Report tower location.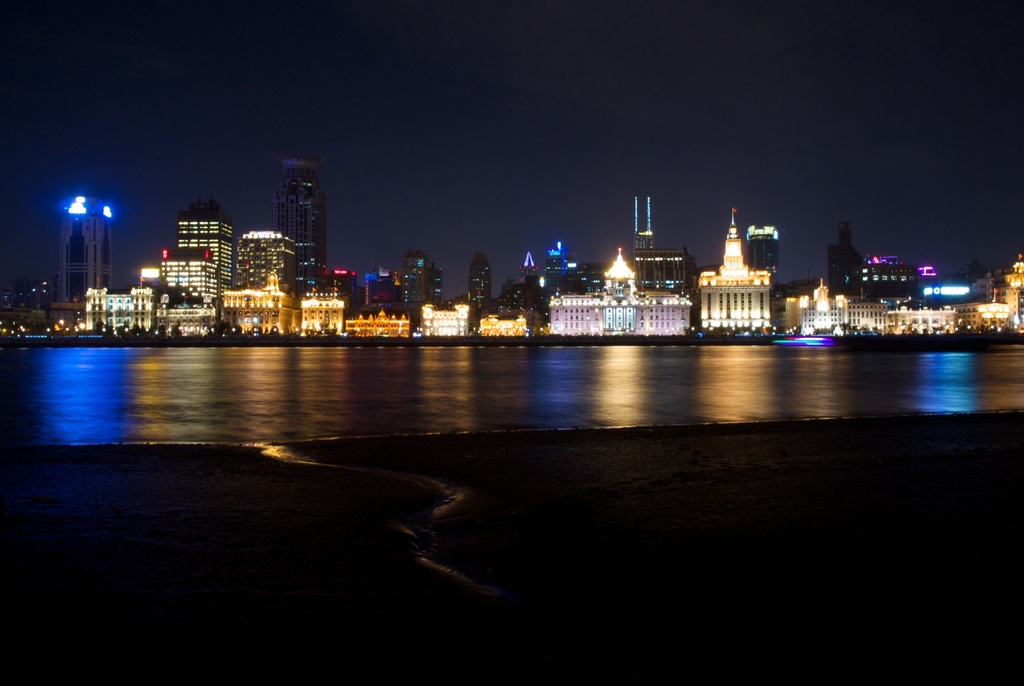
Report: (x1=605, y1=254, x2=634, y2=295).
